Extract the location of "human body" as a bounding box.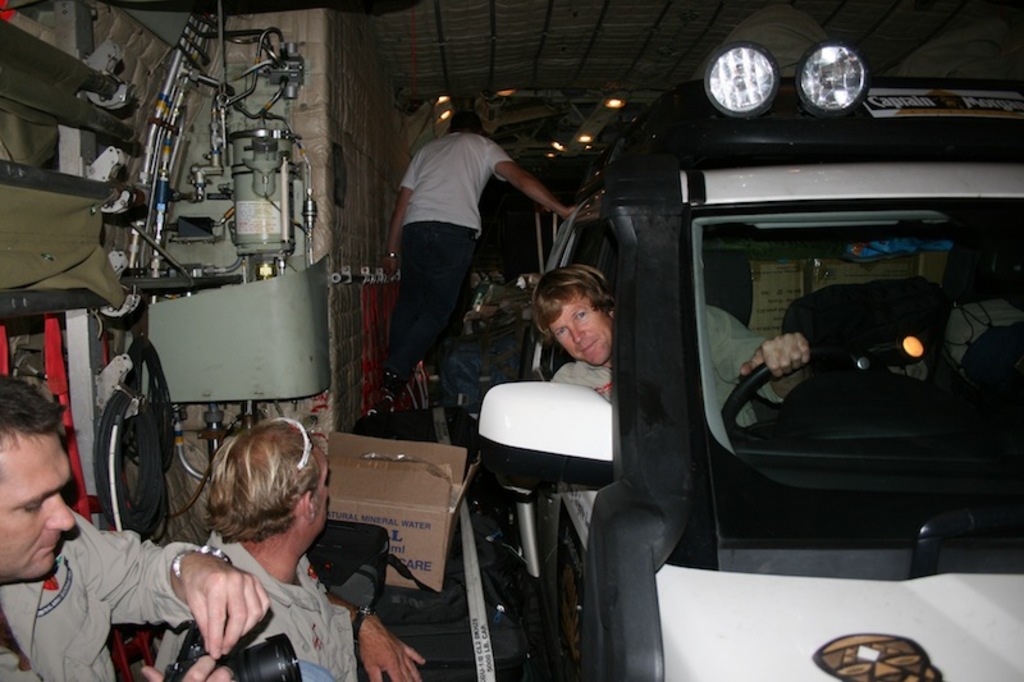
crop(381, 87, 553, 429).
